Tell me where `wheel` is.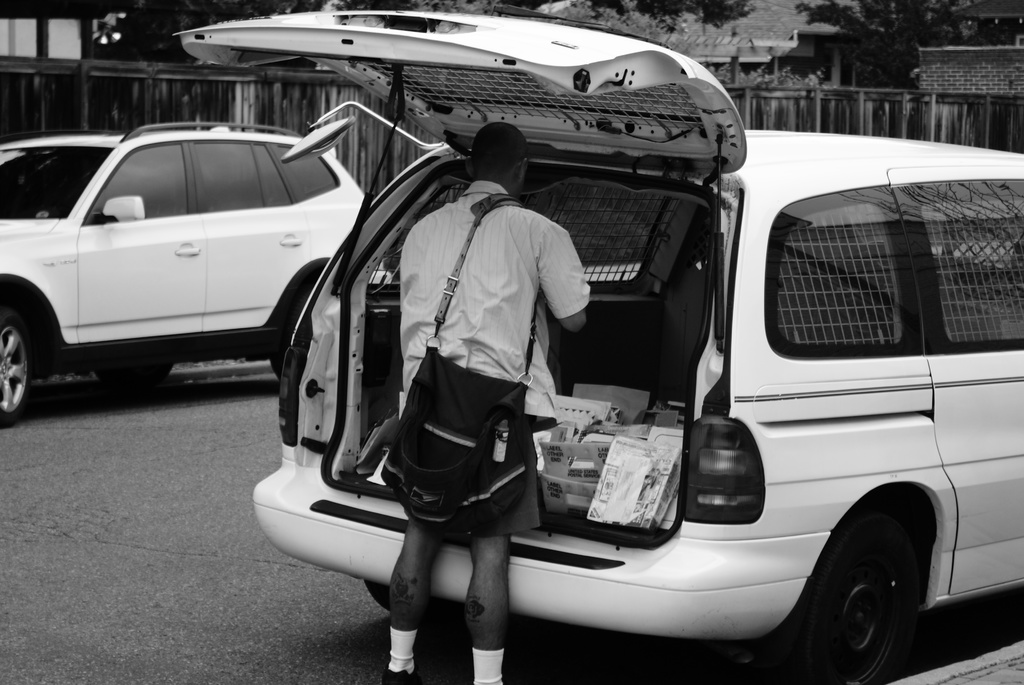
`wheel` is at bbox=(91, 363, 171, 384).
